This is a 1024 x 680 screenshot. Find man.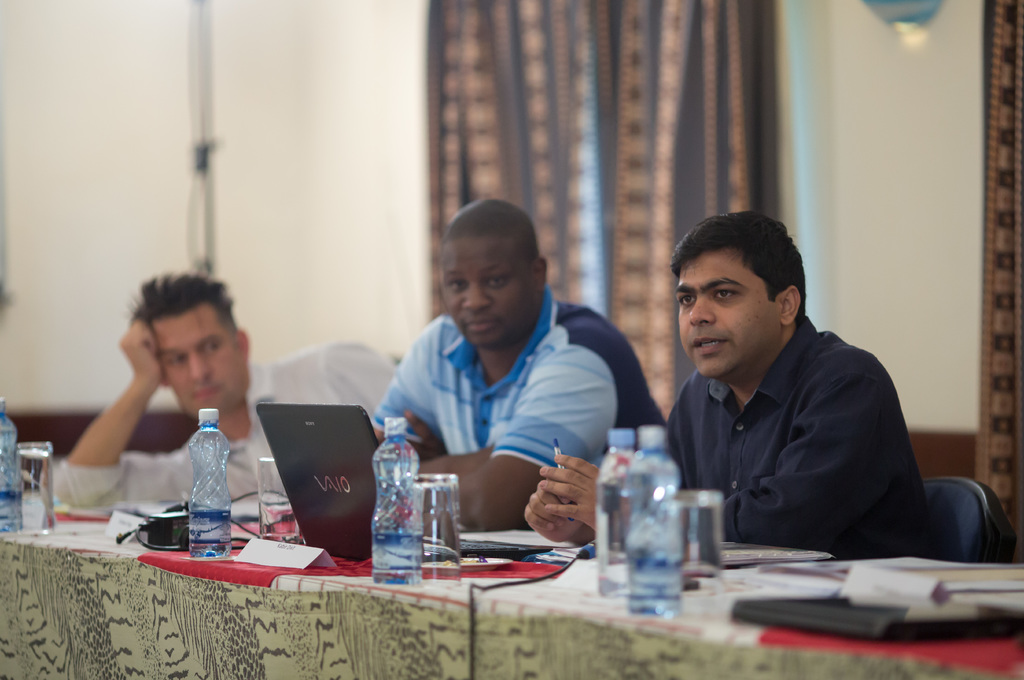
Bounding box: (364, 202, 670, 518).
